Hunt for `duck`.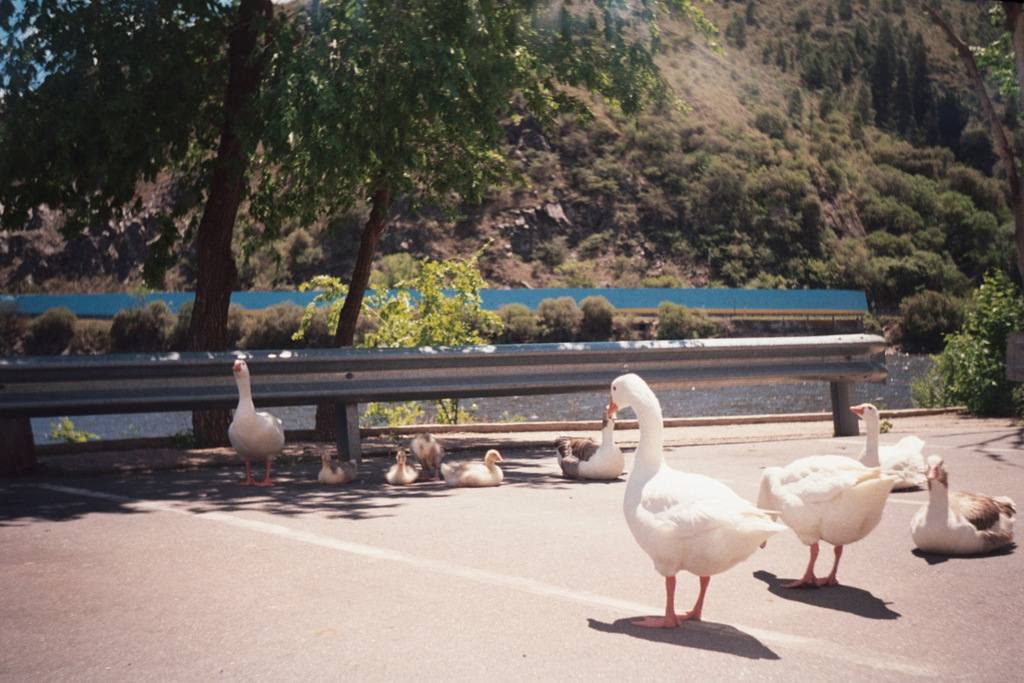
Hunted down at crop(559, 407, 632, 469).
